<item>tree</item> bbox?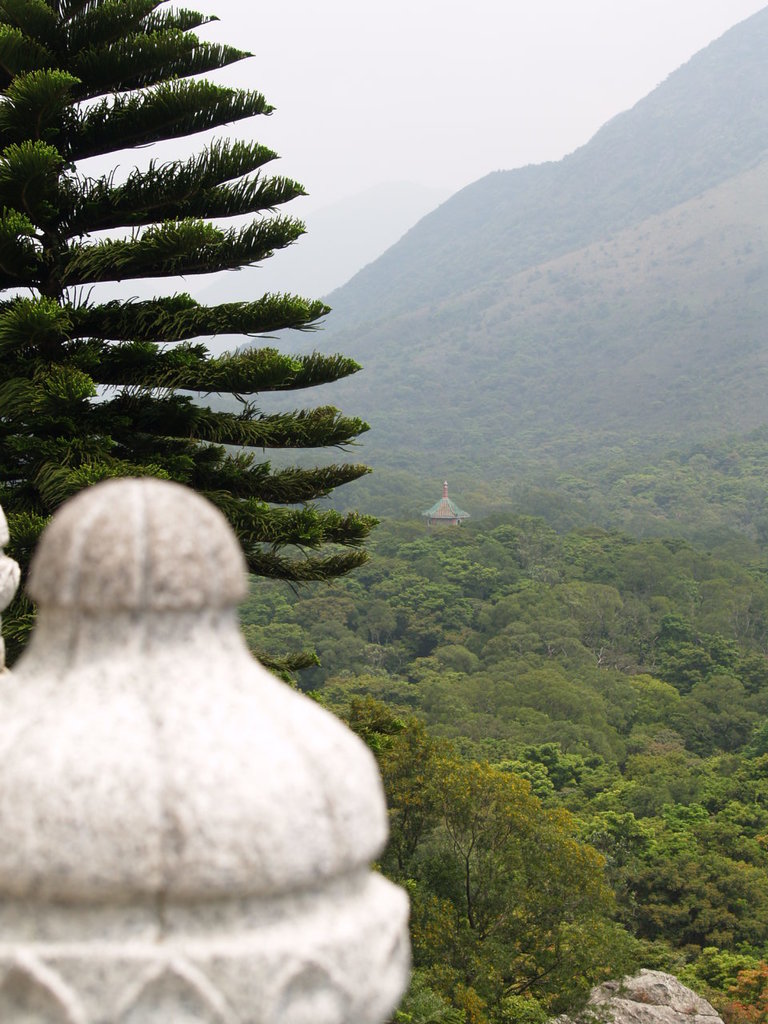
bbox=[13, 0, 406, 713]
